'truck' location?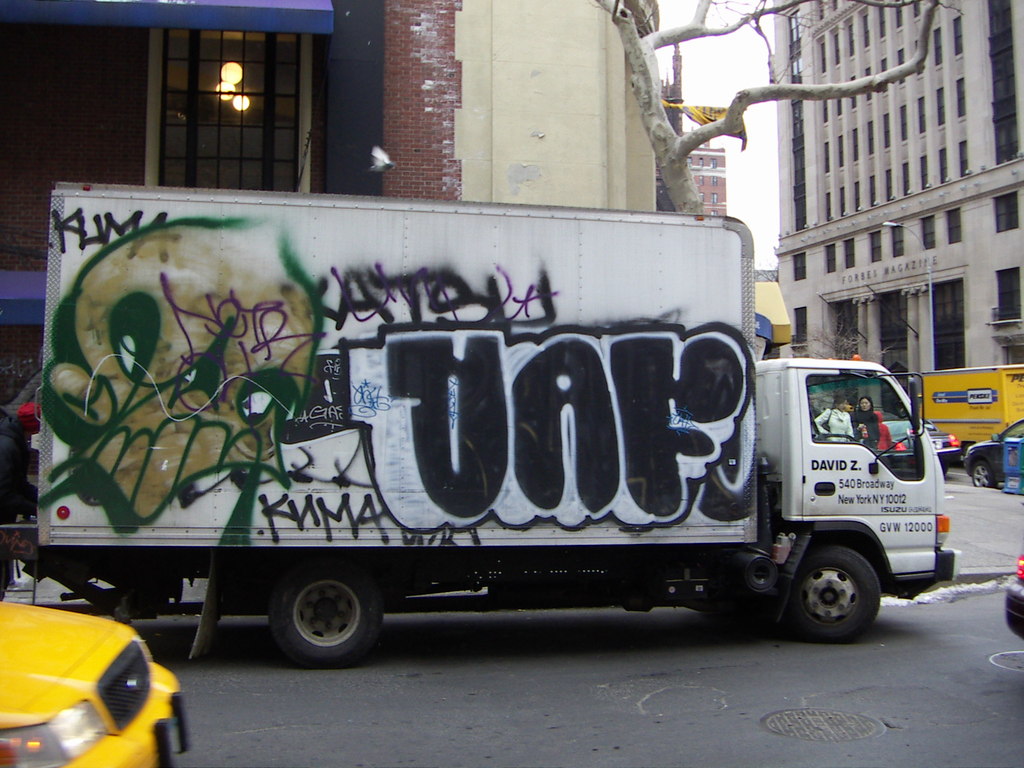
crop(0, 195, 980, 682)
